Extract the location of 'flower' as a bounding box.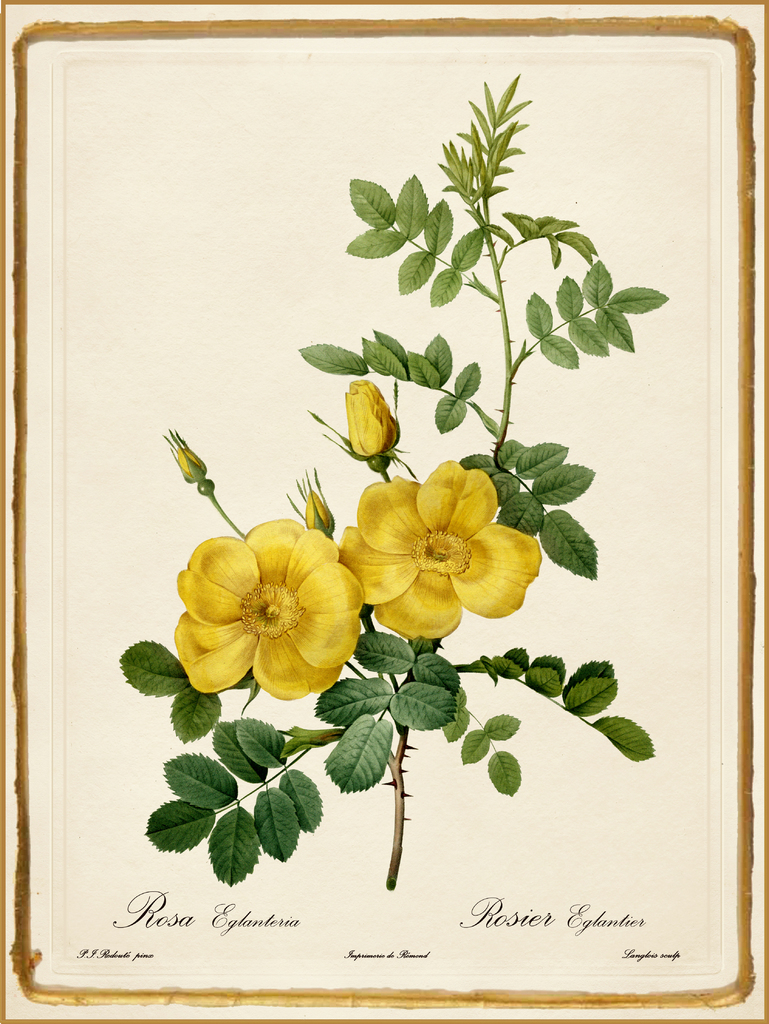
(x1=337, y1=456, x2=545, y2=645).
